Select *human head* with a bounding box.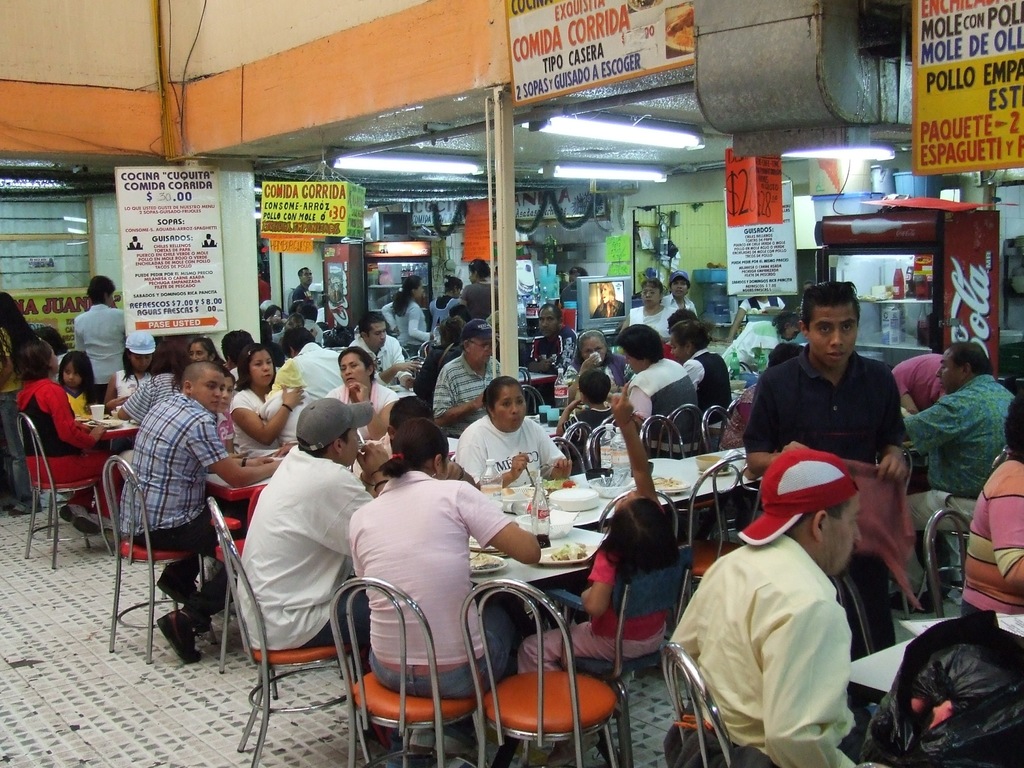
445 275 463 298.
